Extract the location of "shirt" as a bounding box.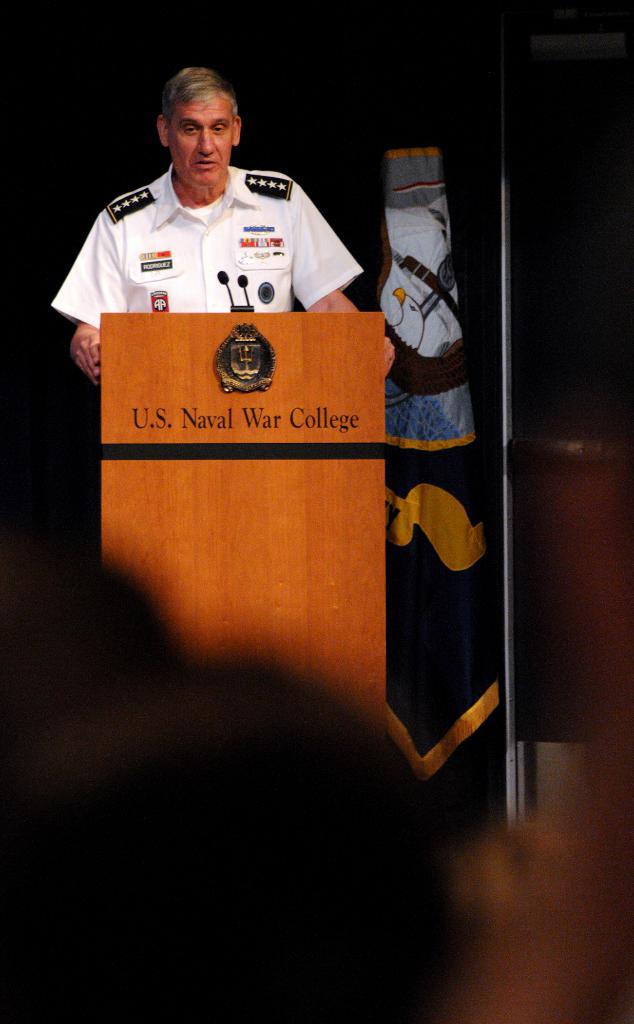
left=51, top=166, right=368, bottom=337.
